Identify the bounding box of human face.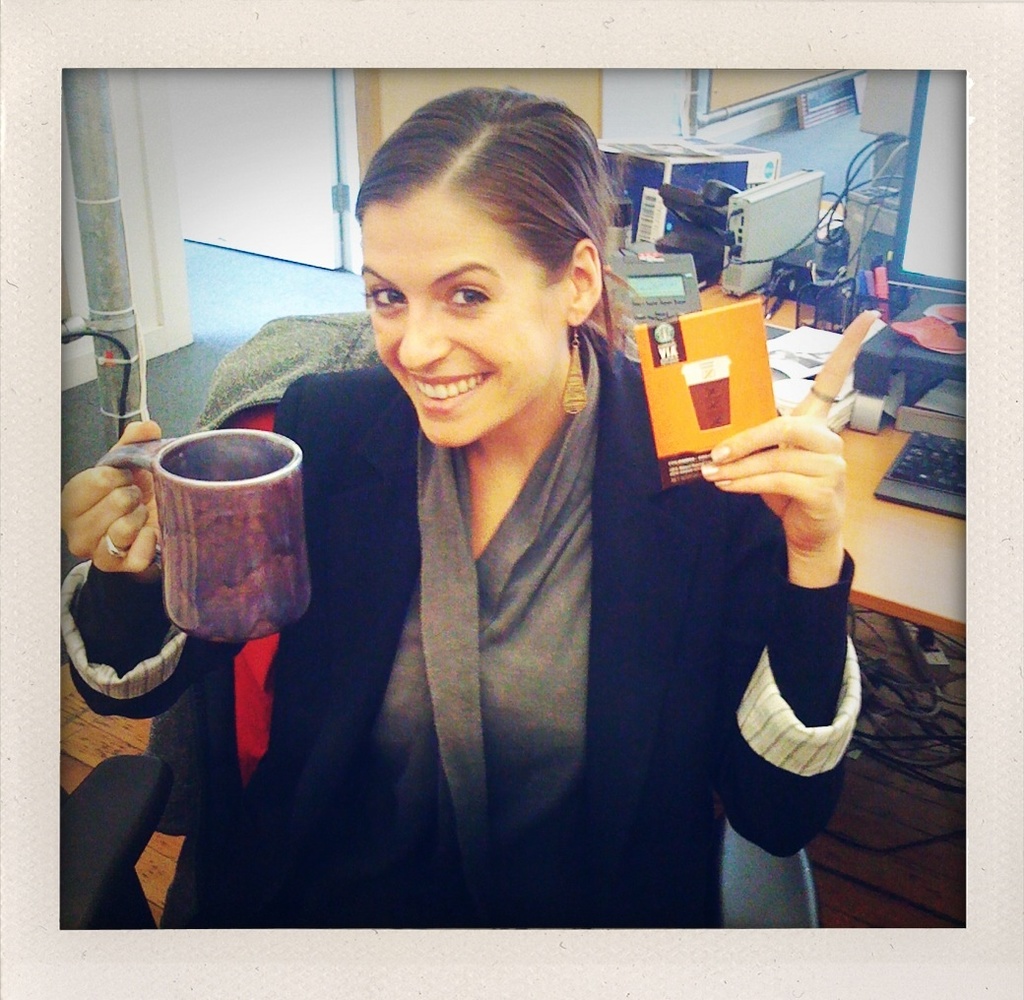
BBox(356, 186, 572, 450).
